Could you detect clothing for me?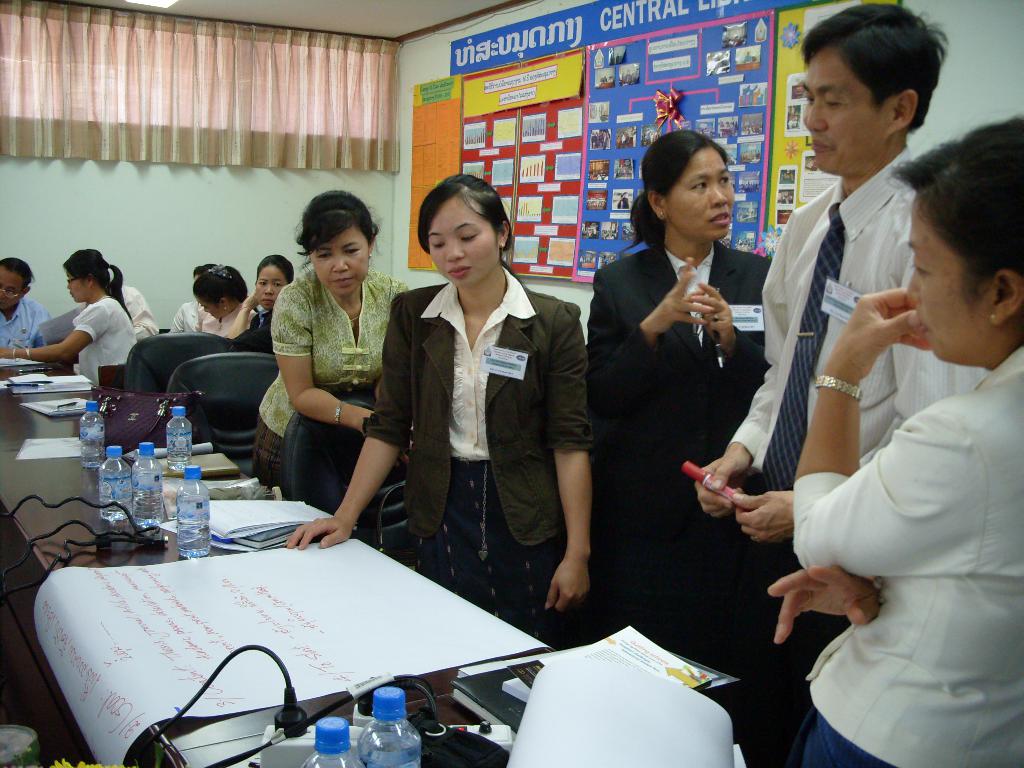
Detection result: (204, 306, 252, 351).
